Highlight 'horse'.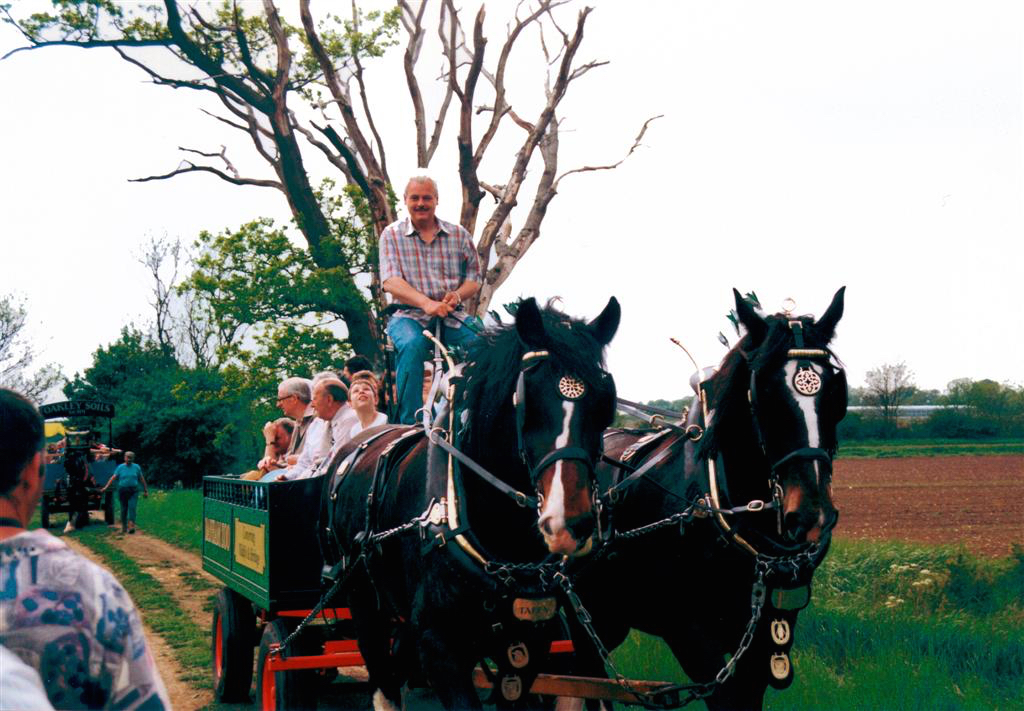
Highlighted region: select_region(318, 293, 623, 710).
